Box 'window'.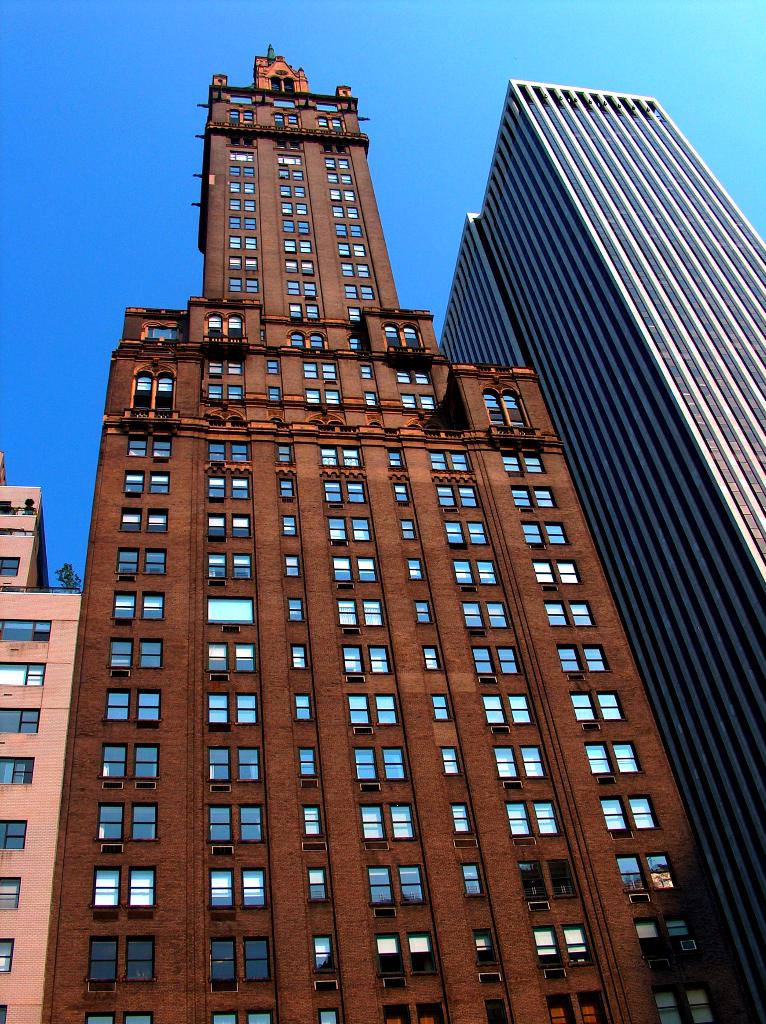
bbox=(274, 111, 299, 128).
